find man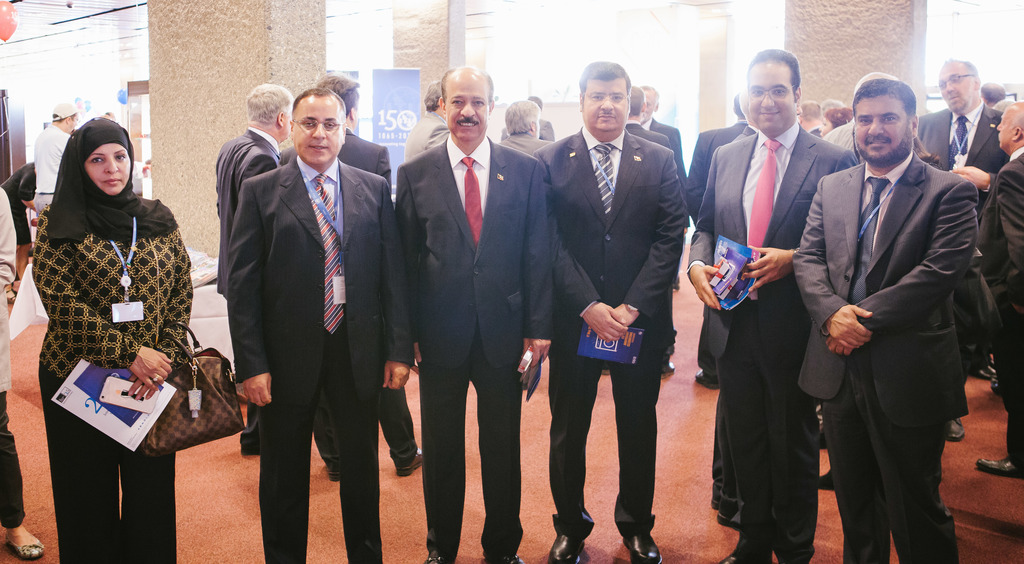
[left=824, top=70, right=900, bottom=154]
